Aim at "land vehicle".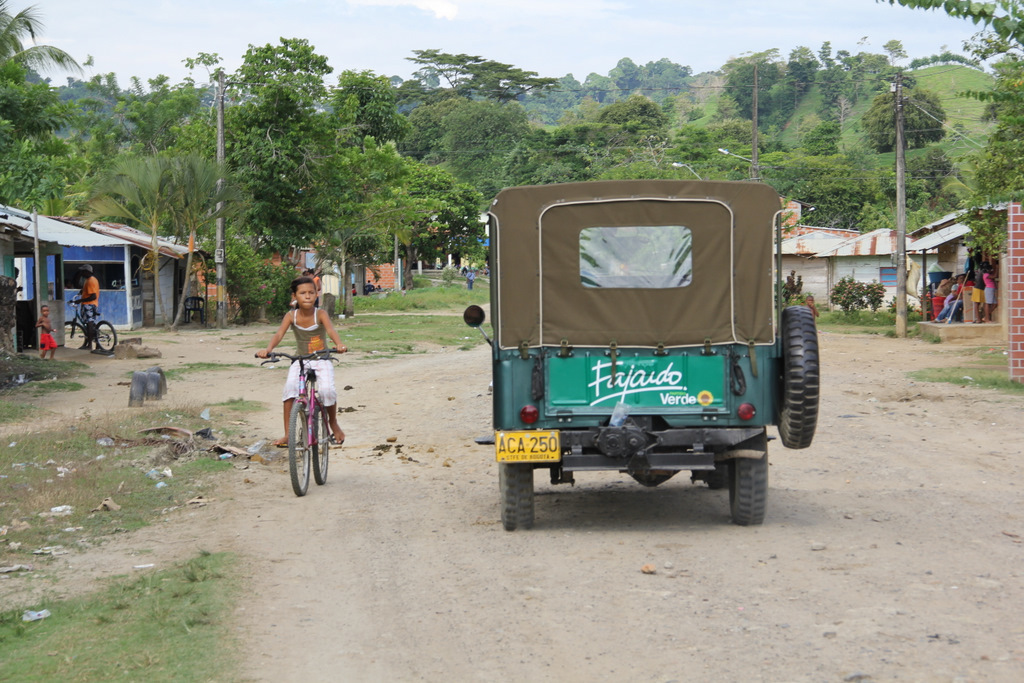
Aimed at {"x1": 252, "y1": 348, "x2": 349, "y2": 494}.
